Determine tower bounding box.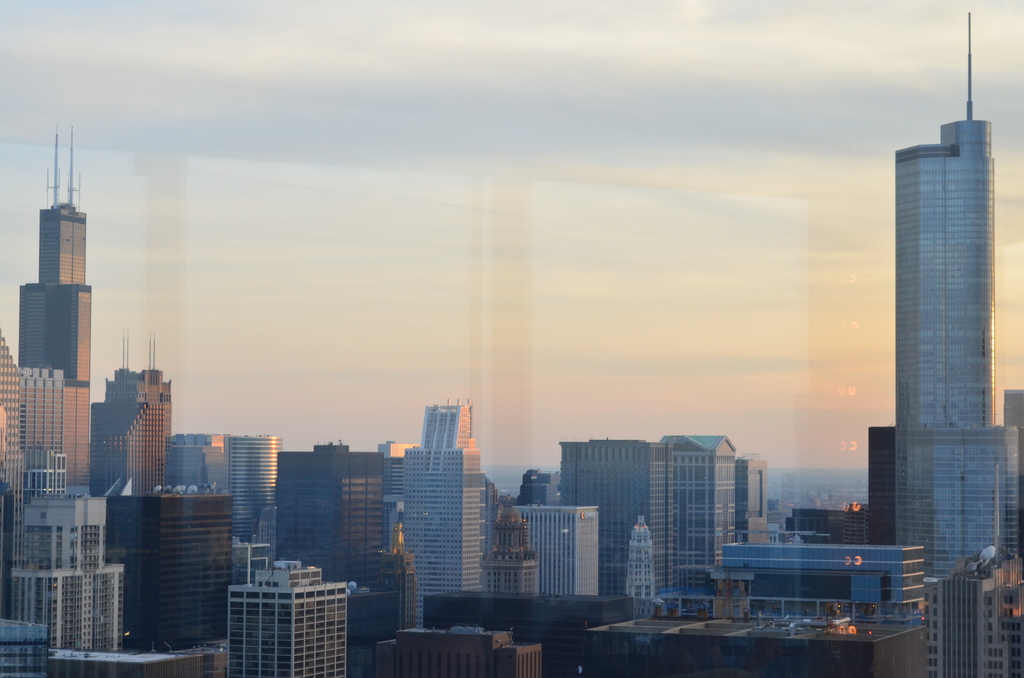
Determined: detection(12, 495, 127, 650).
